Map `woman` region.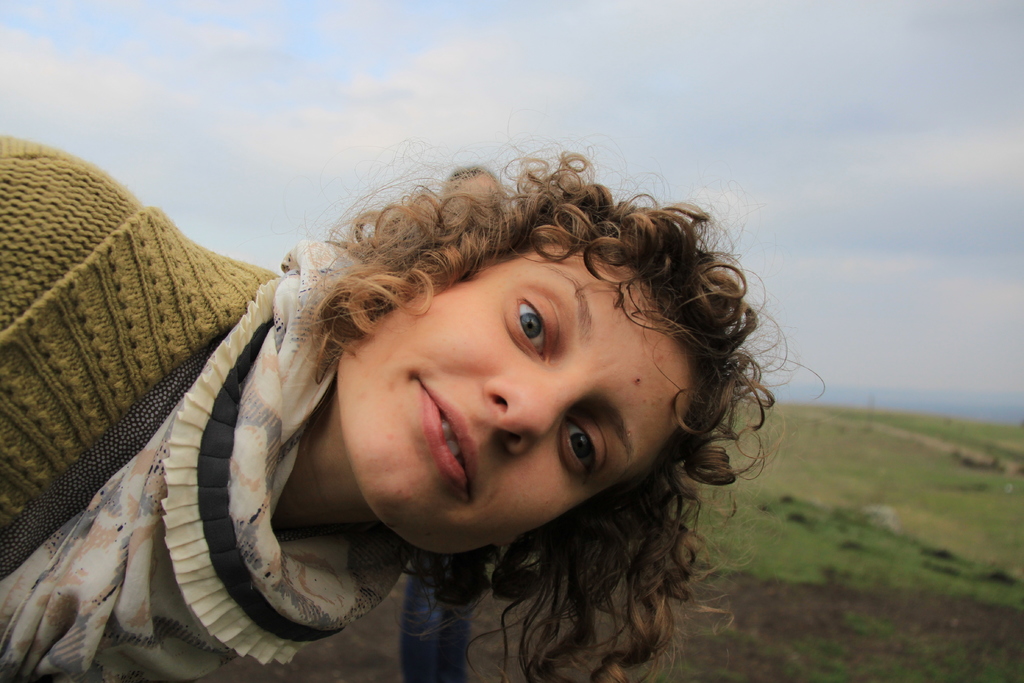
Mapped to BBox(0, 152, 767, 682).
